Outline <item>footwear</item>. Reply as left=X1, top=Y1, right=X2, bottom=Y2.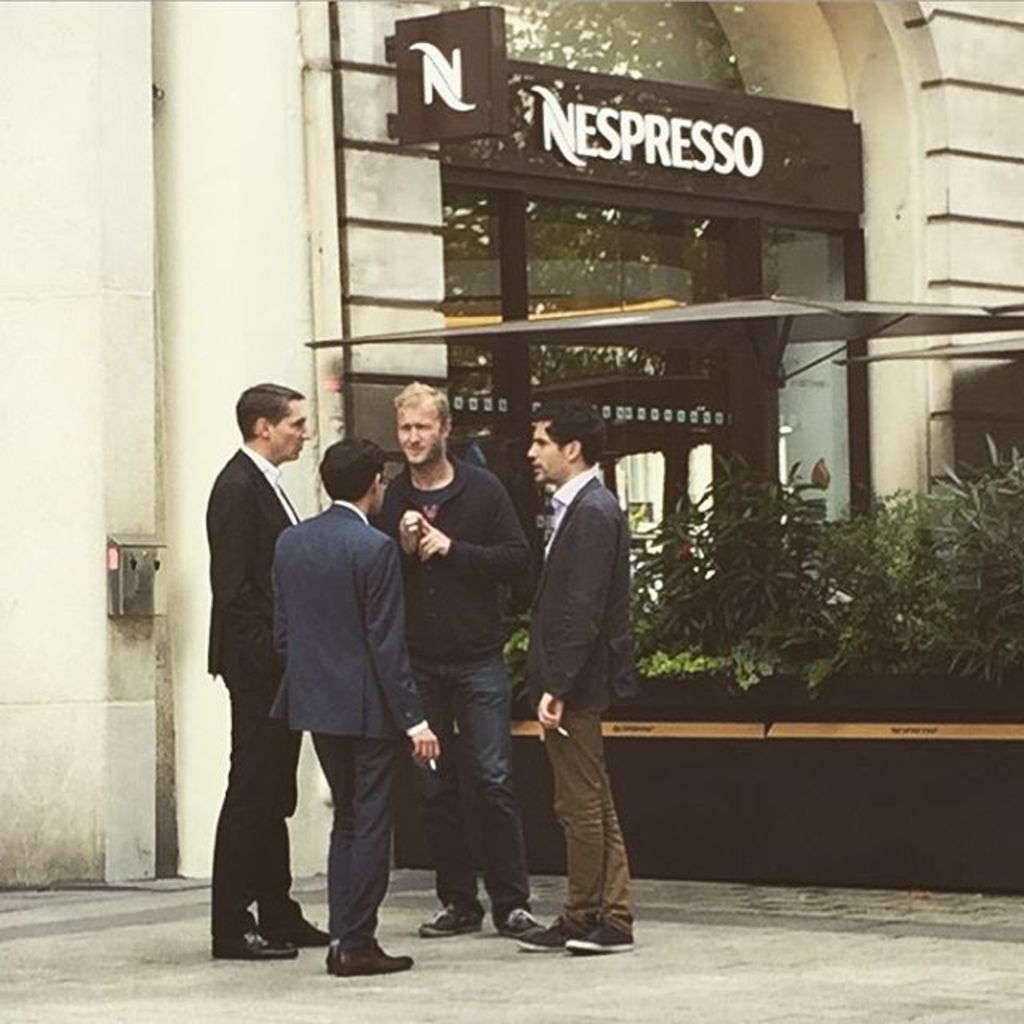
left=565, top=918, right=632, bottom=950.
